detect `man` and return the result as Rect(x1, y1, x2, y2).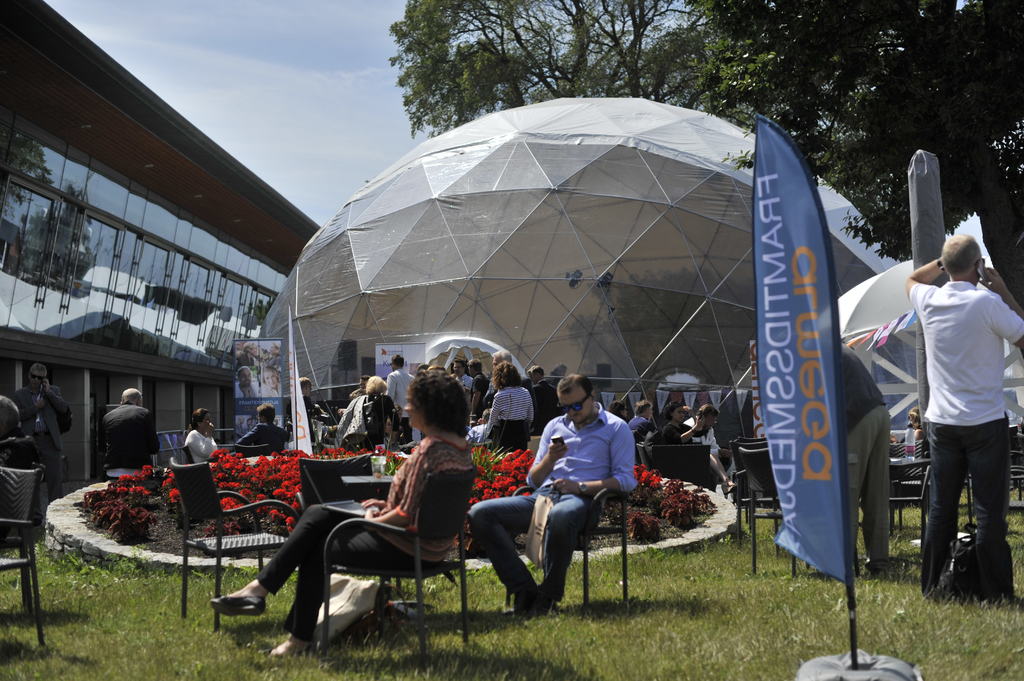
Rect(11, 364, 74, 518).
